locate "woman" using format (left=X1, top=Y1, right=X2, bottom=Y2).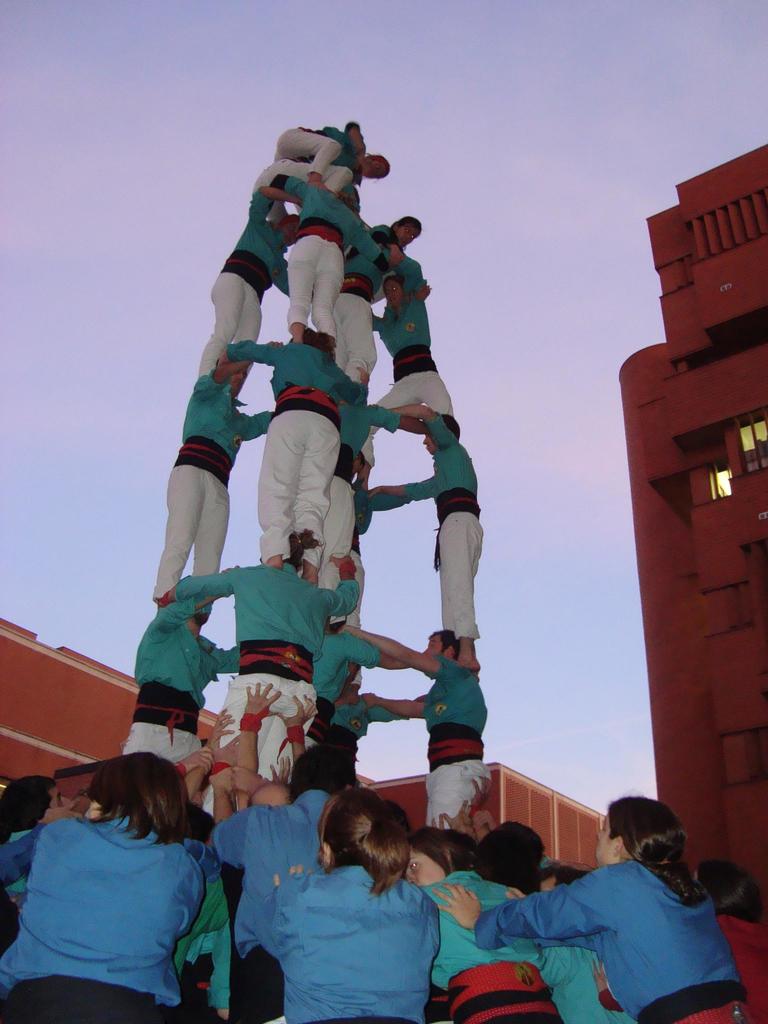
(left=0, top=751, right=220, bottom=1020).
